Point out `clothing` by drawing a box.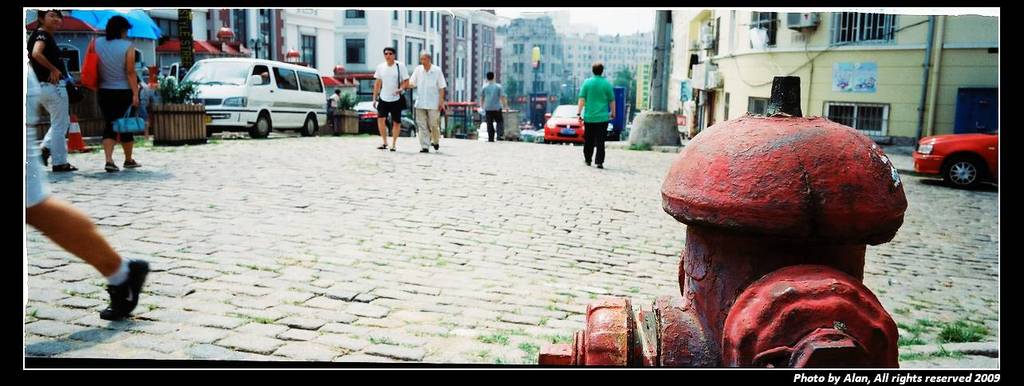
x1=408 y1=62 x2=446 y2=149.
